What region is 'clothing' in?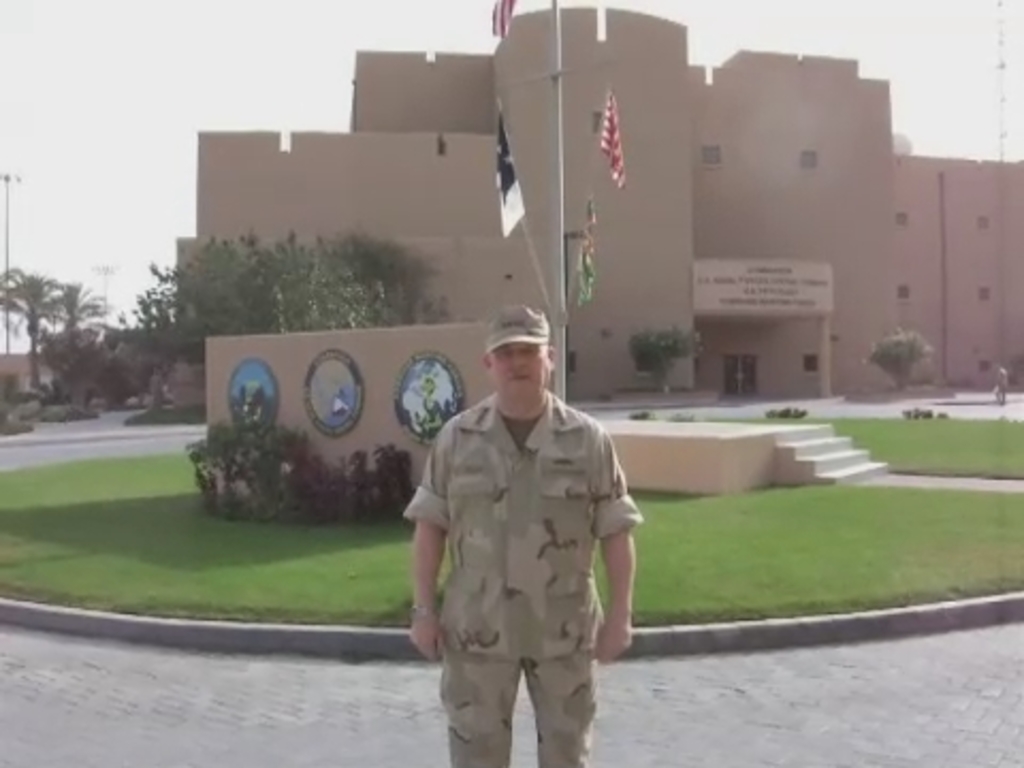
403 395 642 766.
